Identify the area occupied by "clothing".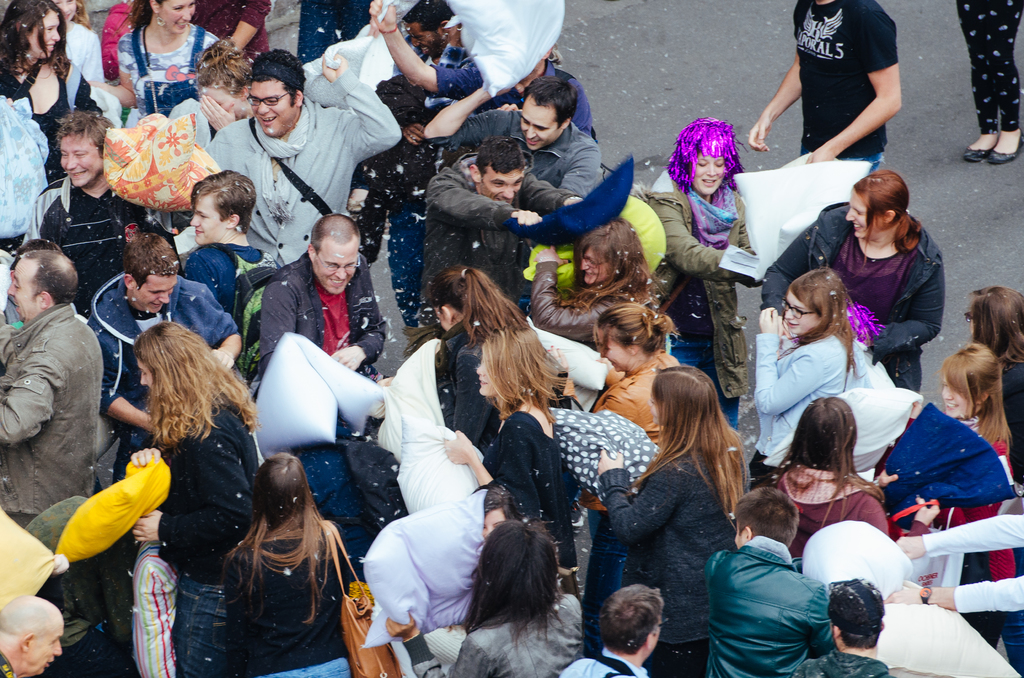
Area: {"left": 141, "top": 397, "right": 262, "bottom": 677}.
